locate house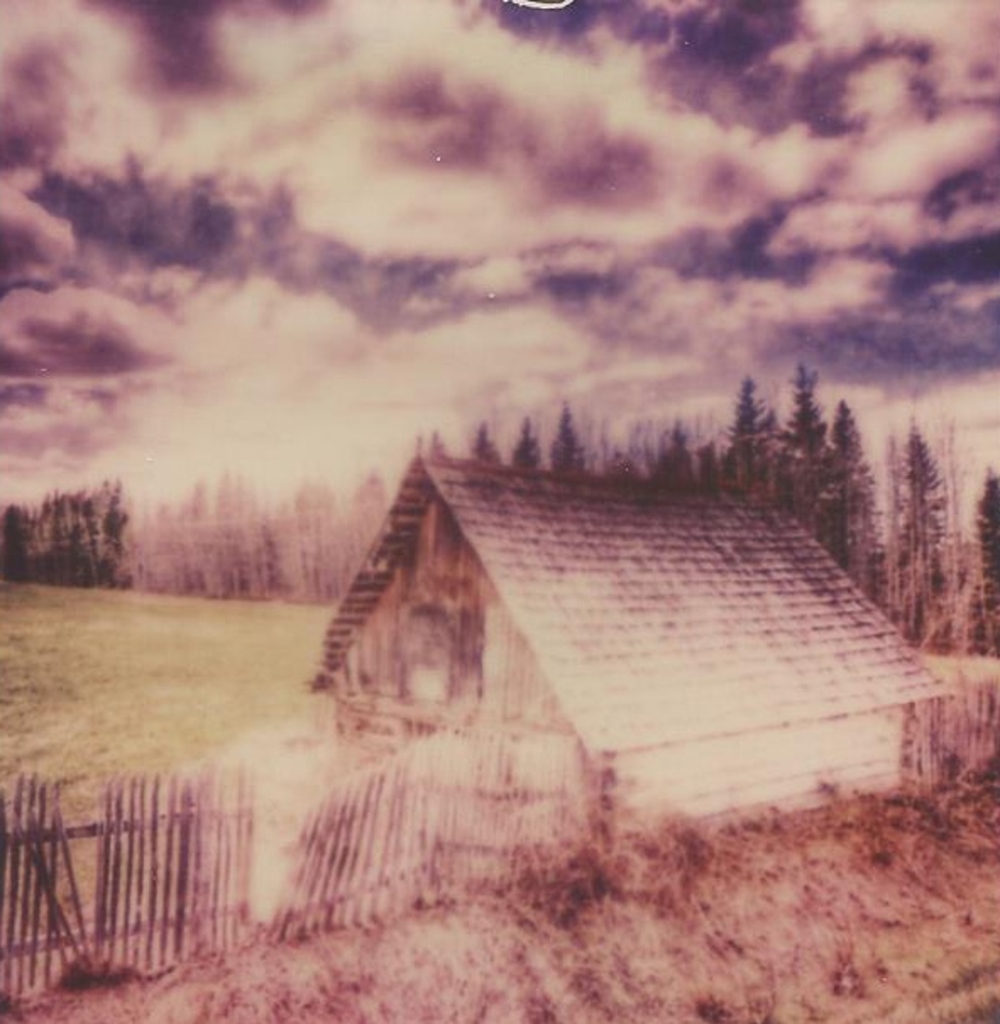
(269, 401, 963, 887)
